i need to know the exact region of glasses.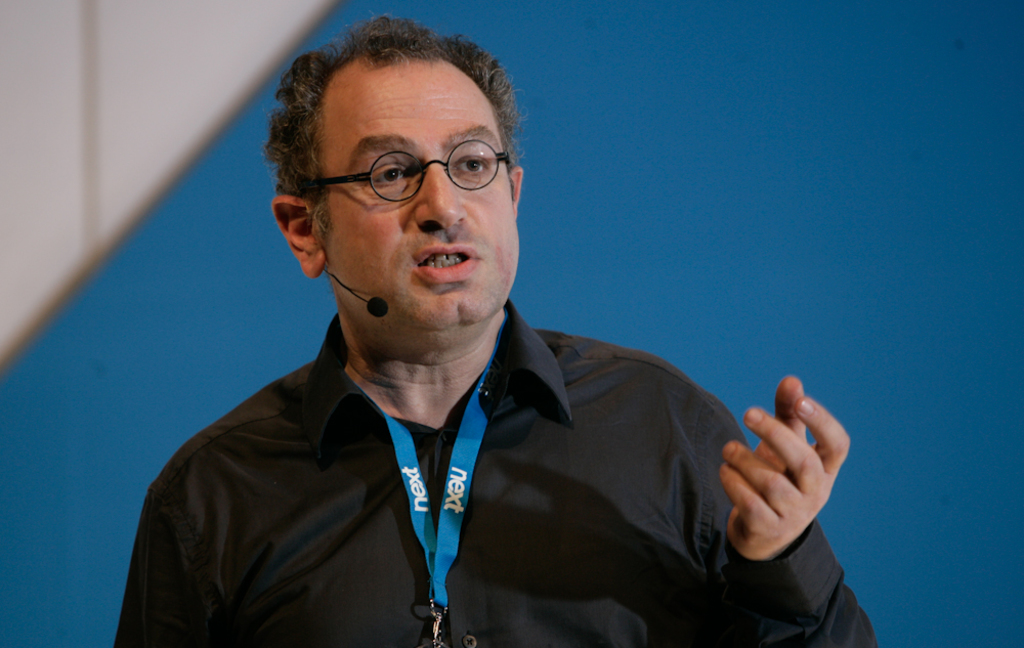
Region: region(296, 128, 517, 205).
